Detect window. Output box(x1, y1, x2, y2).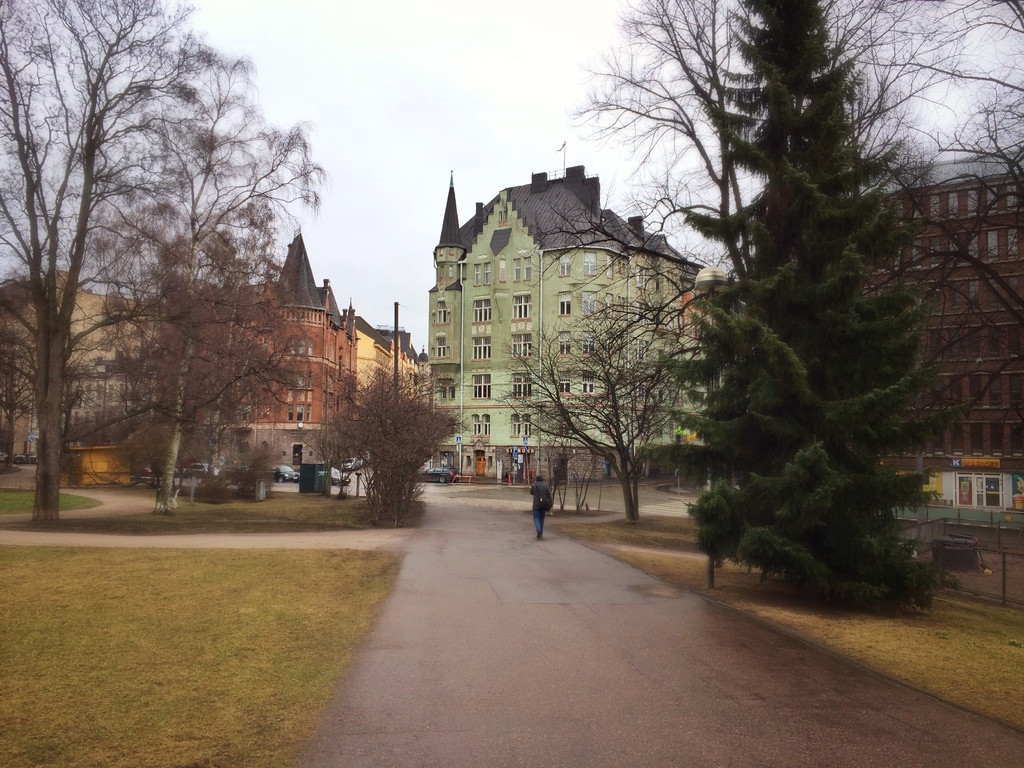
box(501, 260, 502, 280).
